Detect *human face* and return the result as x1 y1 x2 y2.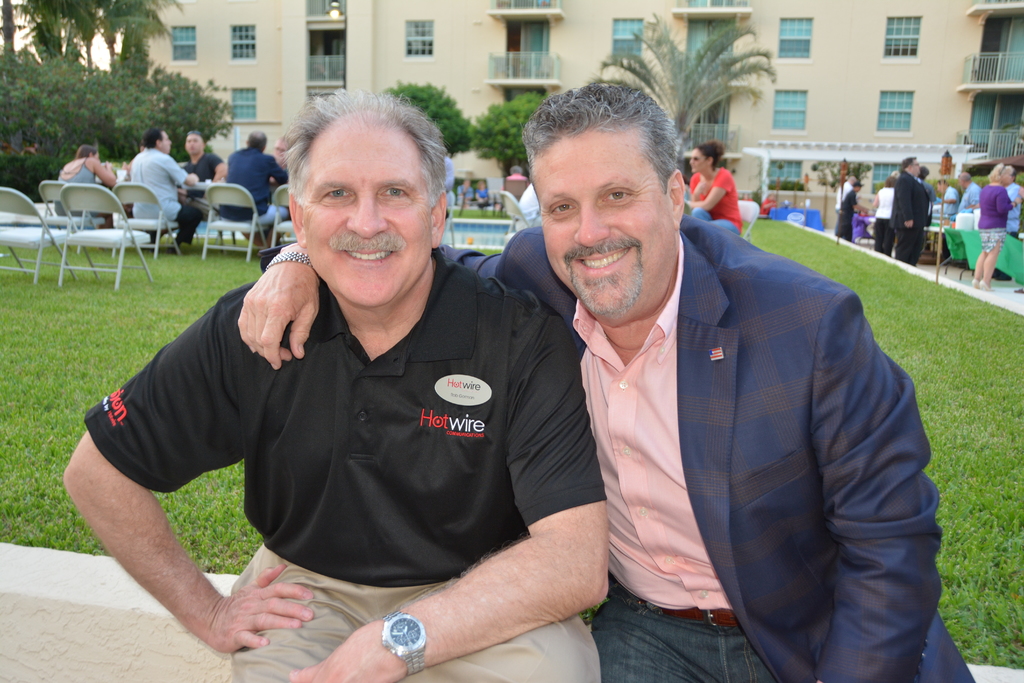
304 124 436 315.
